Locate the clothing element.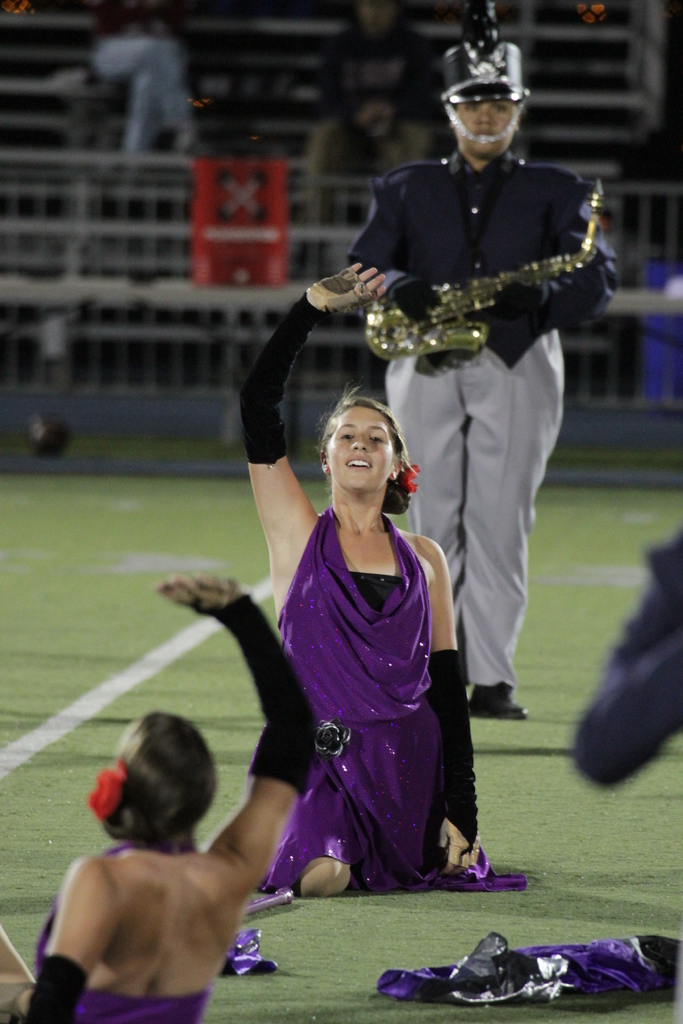
Element bbox: 21/844/207/1023.
